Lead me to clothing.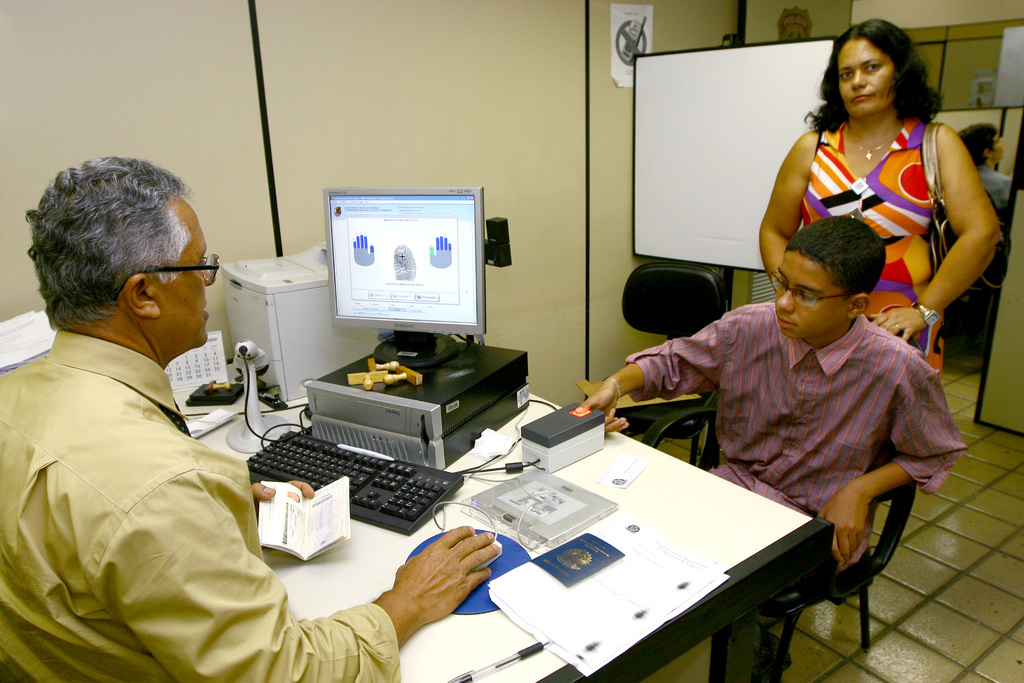
Lead to <bbox>0, 324, 401, 682</bbox>.
